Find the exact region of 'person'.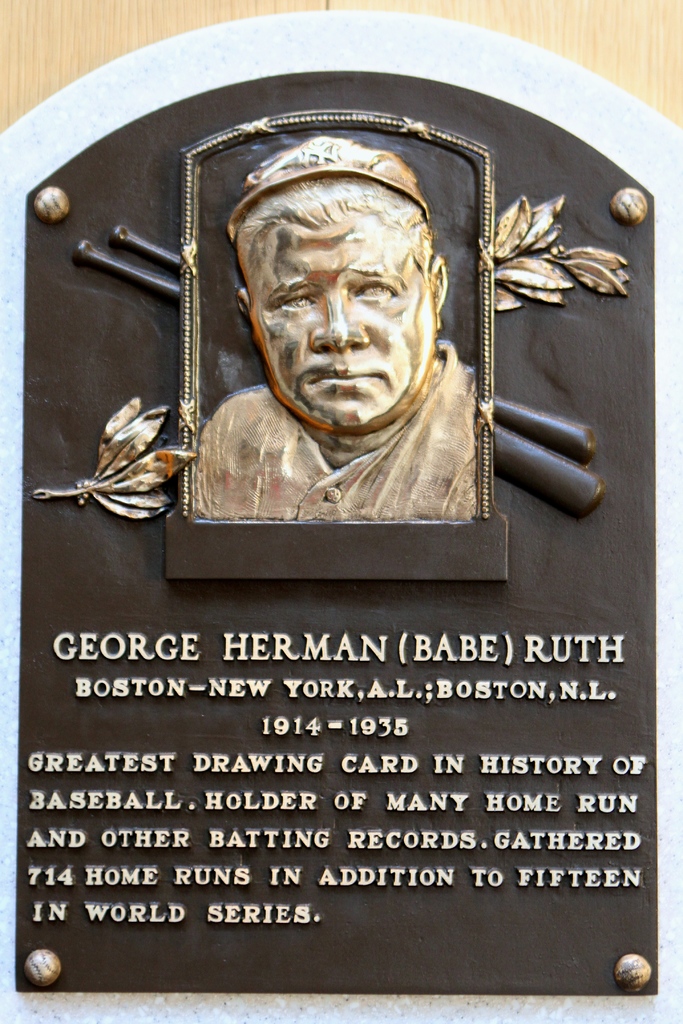
Exact region: {"left": 191, "top": 136, "right": 475, "bottom": 519}.
